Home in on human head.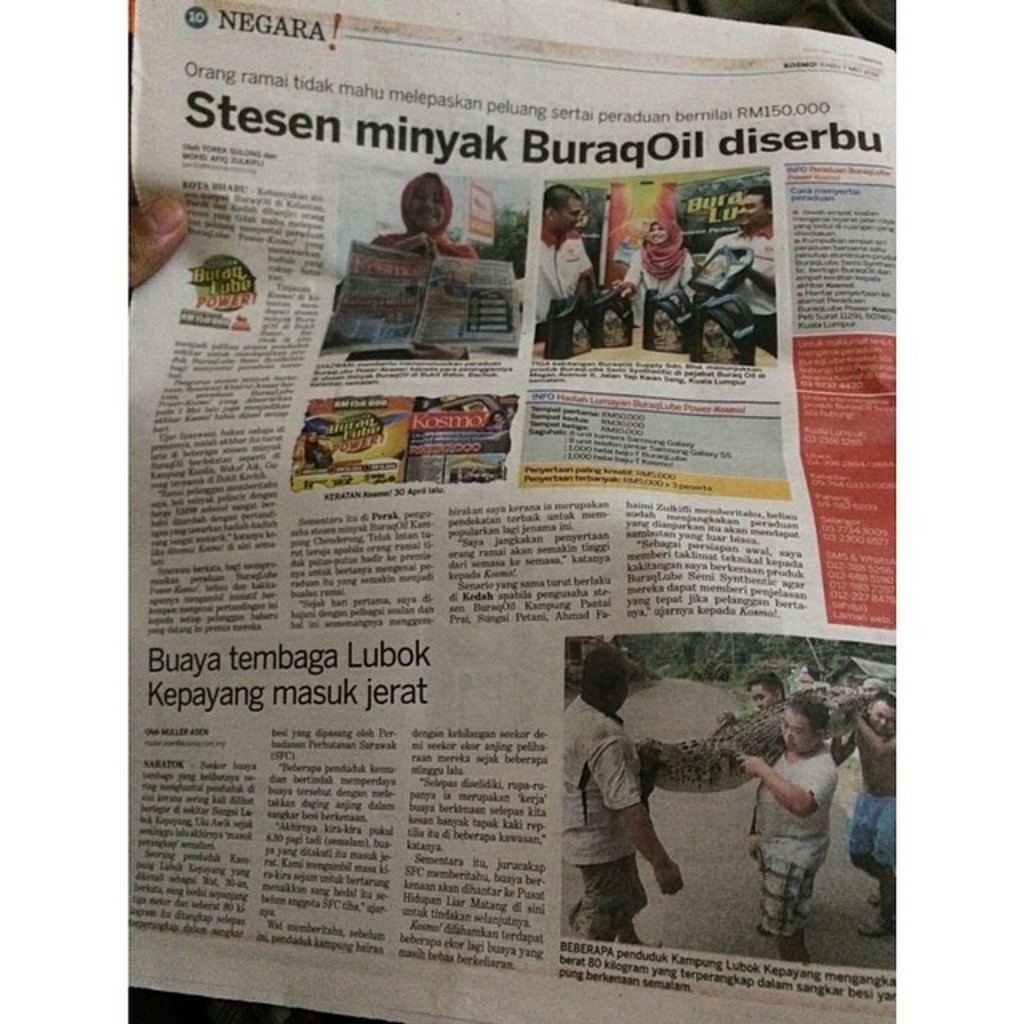
Homed in at {"left": 541, "top": 181, "right": 581, "bottom": 234}.
